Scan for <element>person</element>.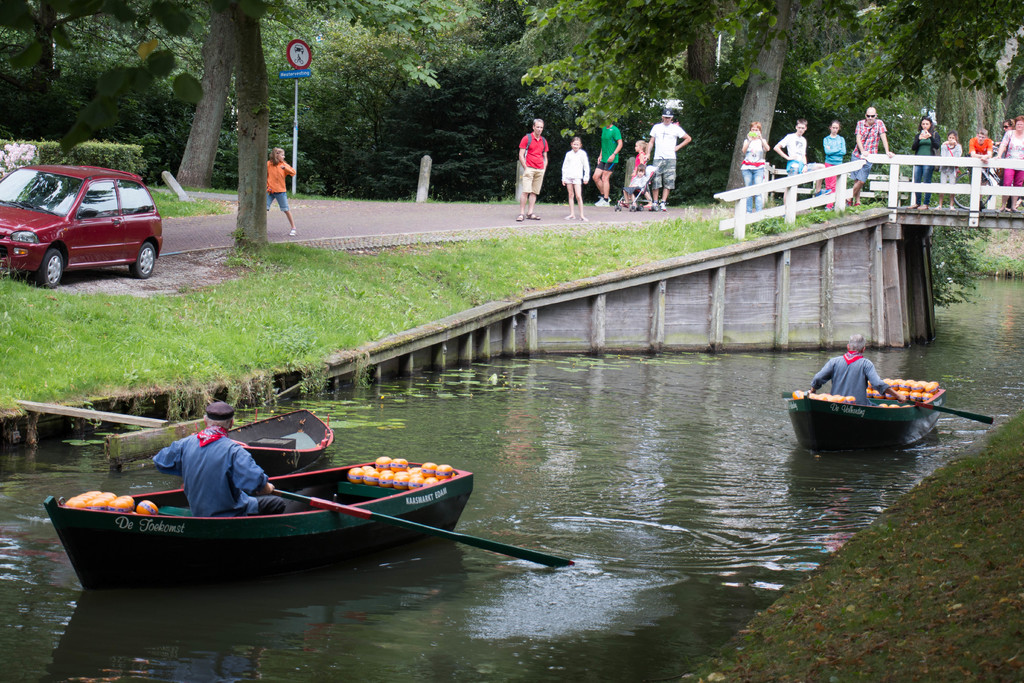
Scan result: <region>773, 118, 824, 206</region>.
